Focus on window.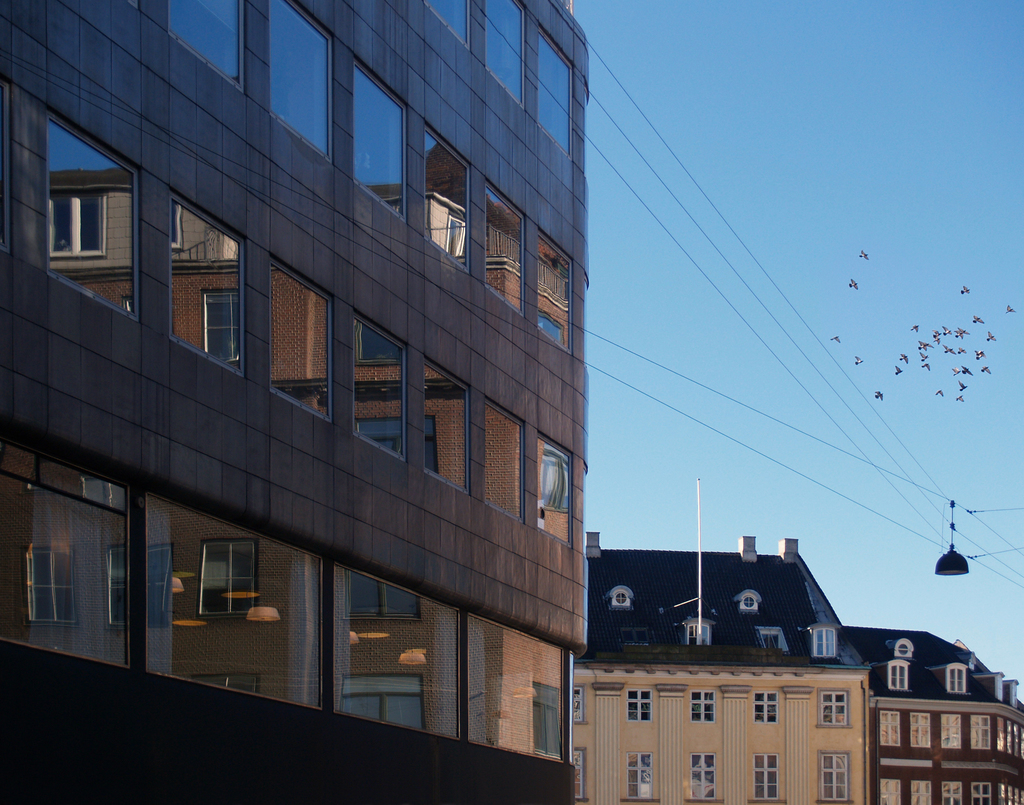
Focused at [620,689,653,724].
